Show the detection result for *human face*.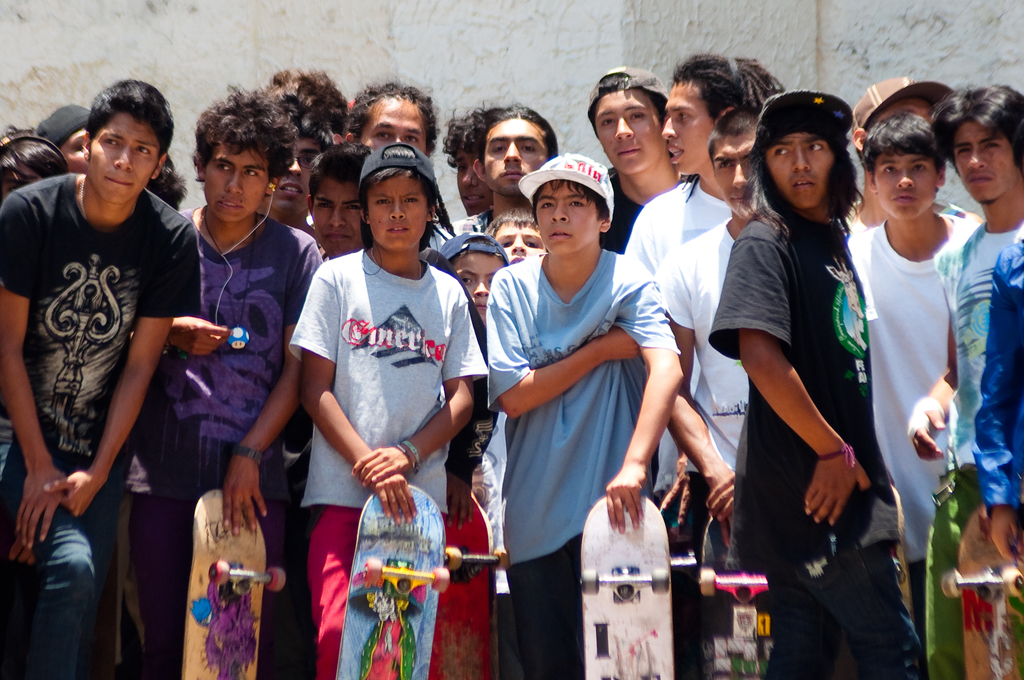
(left=771, top=131, right=831, bottom=207).
